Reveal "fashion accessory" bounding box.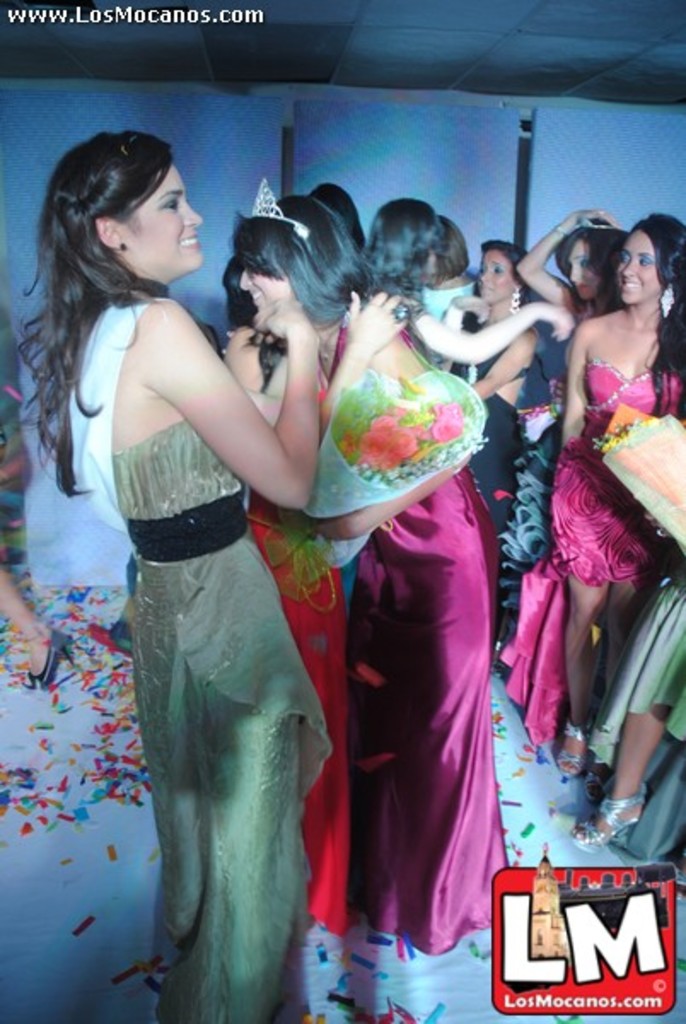
Revealed: box(655, 278, 679, 324).
